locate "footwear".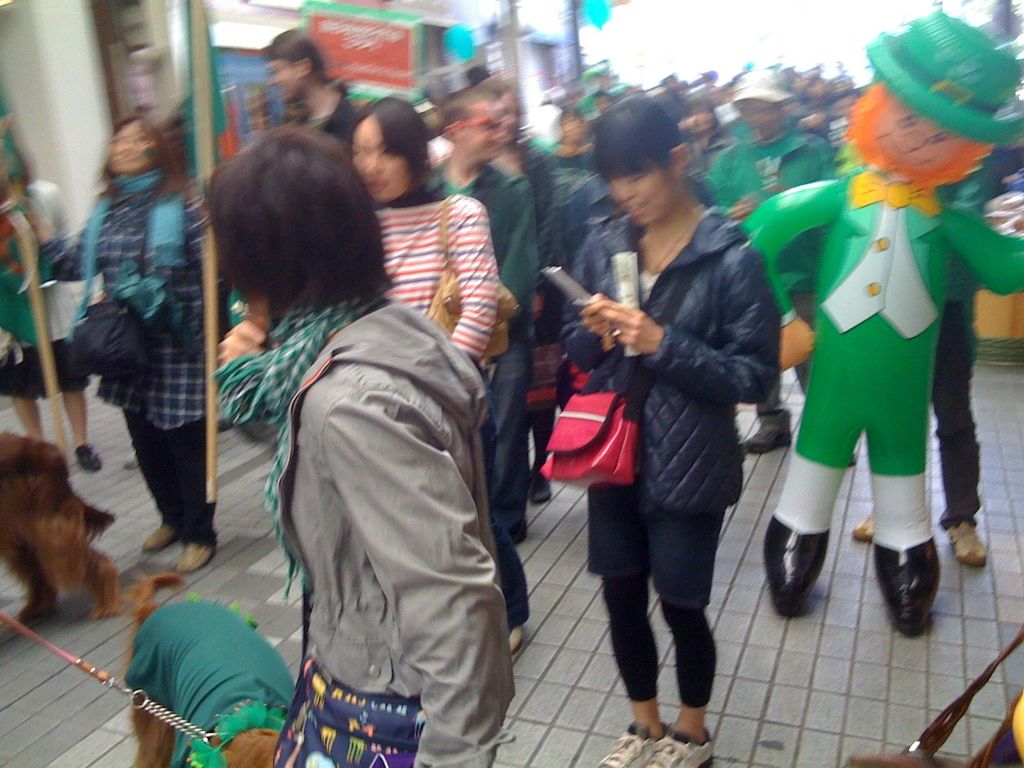
Bounding box: detection(847, 513, 870, 543).
